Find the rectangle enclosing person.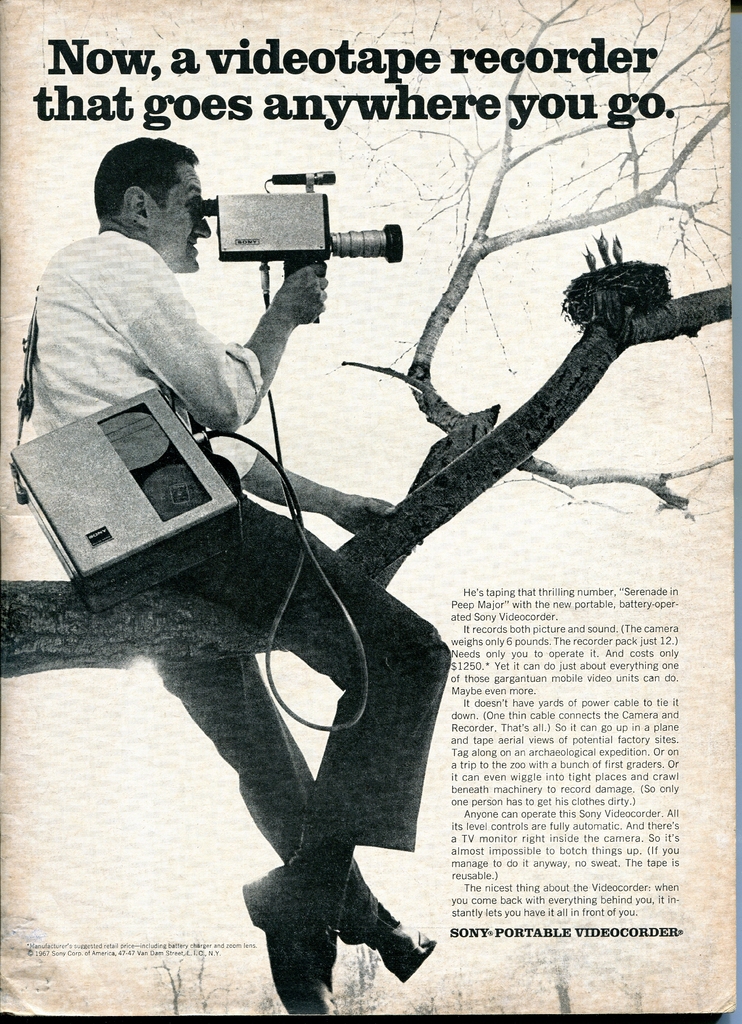
pyautogui.locateOnScreen(8, 142, 457, 1019).
